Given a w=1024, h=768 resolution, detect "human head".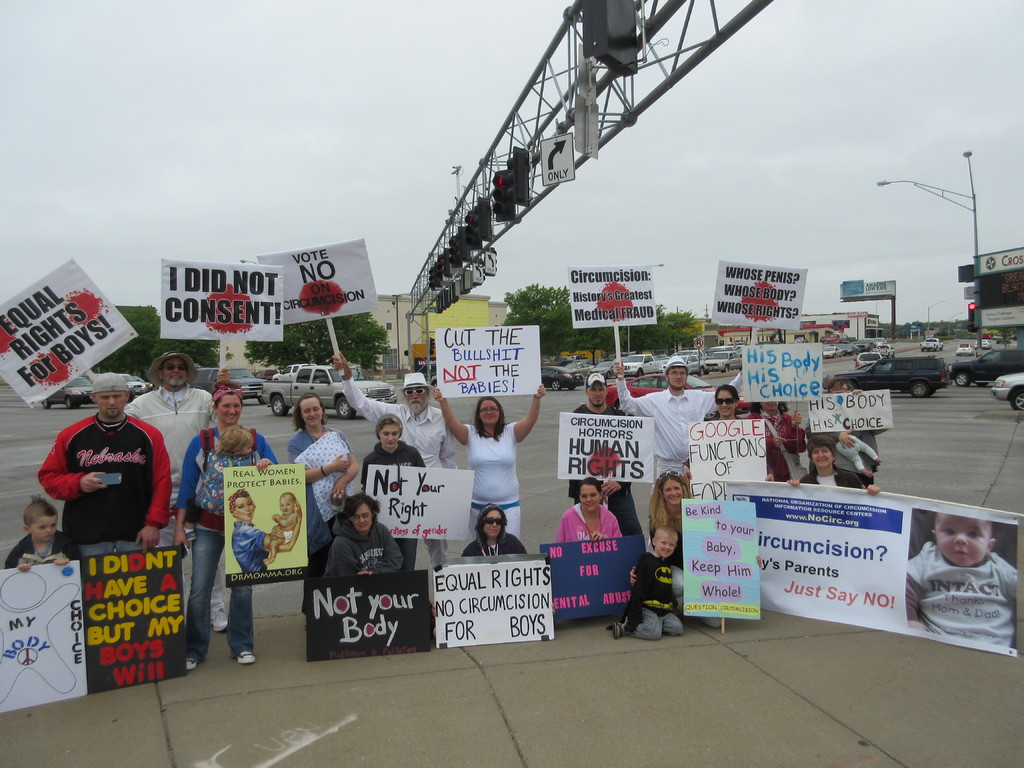
(x1=932, y1=513, x2=996, y2=567).
